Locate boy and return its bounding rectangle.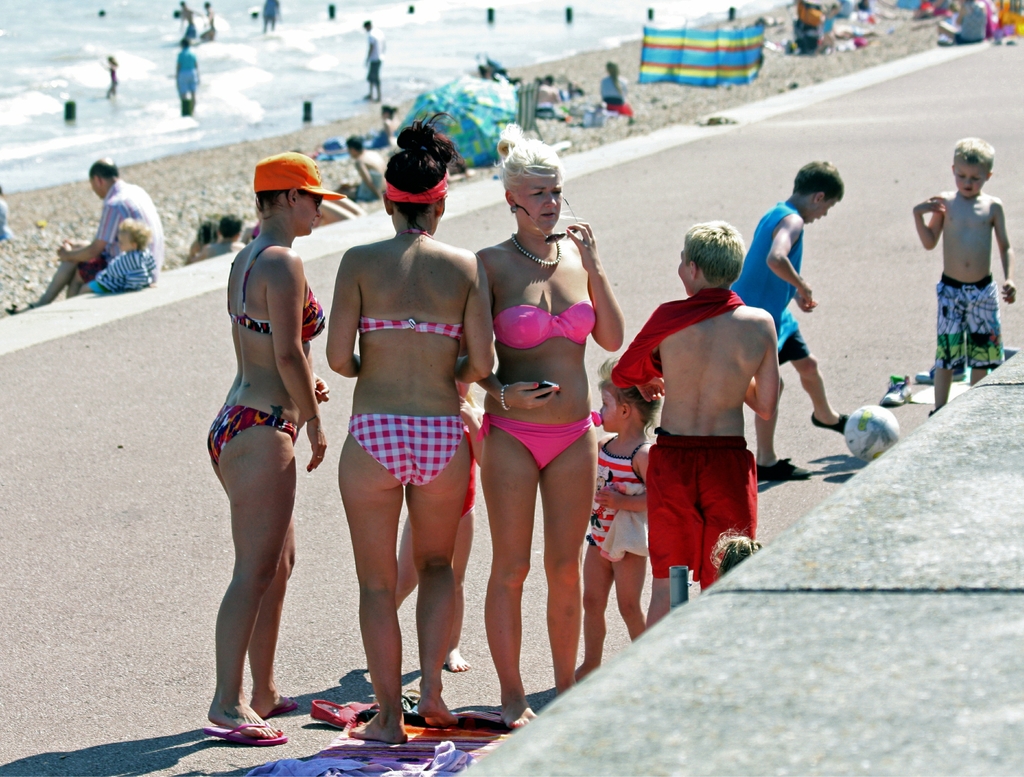
<box>612,220,779,630</box>.
